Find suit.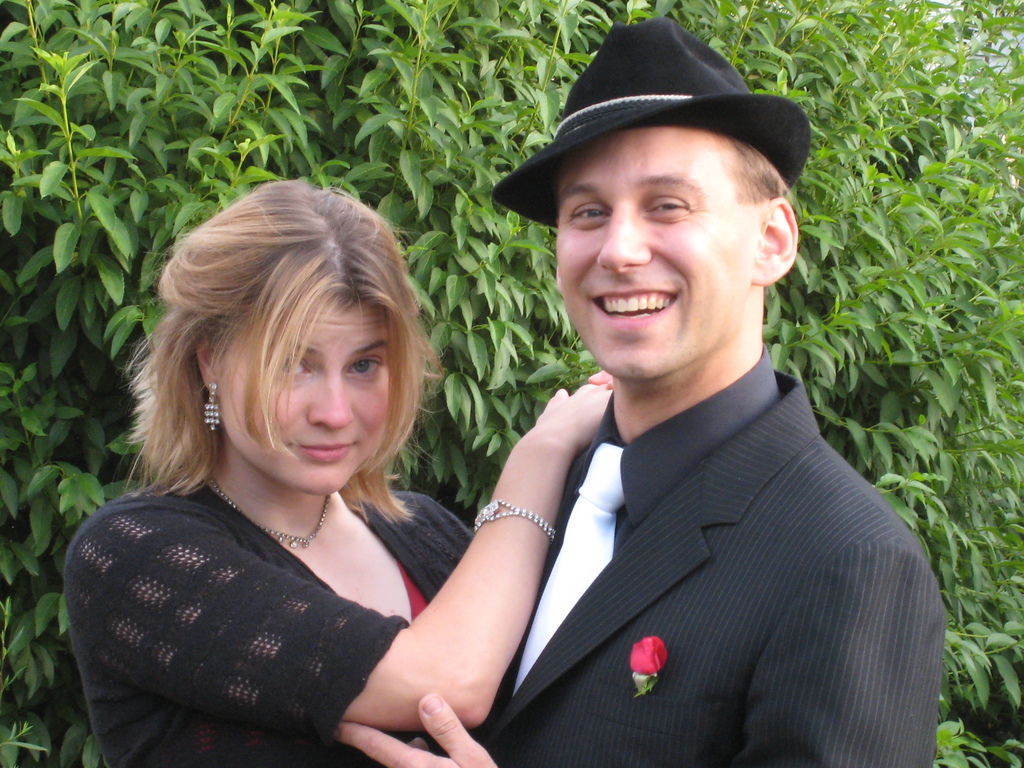
[401,335,948,753].
